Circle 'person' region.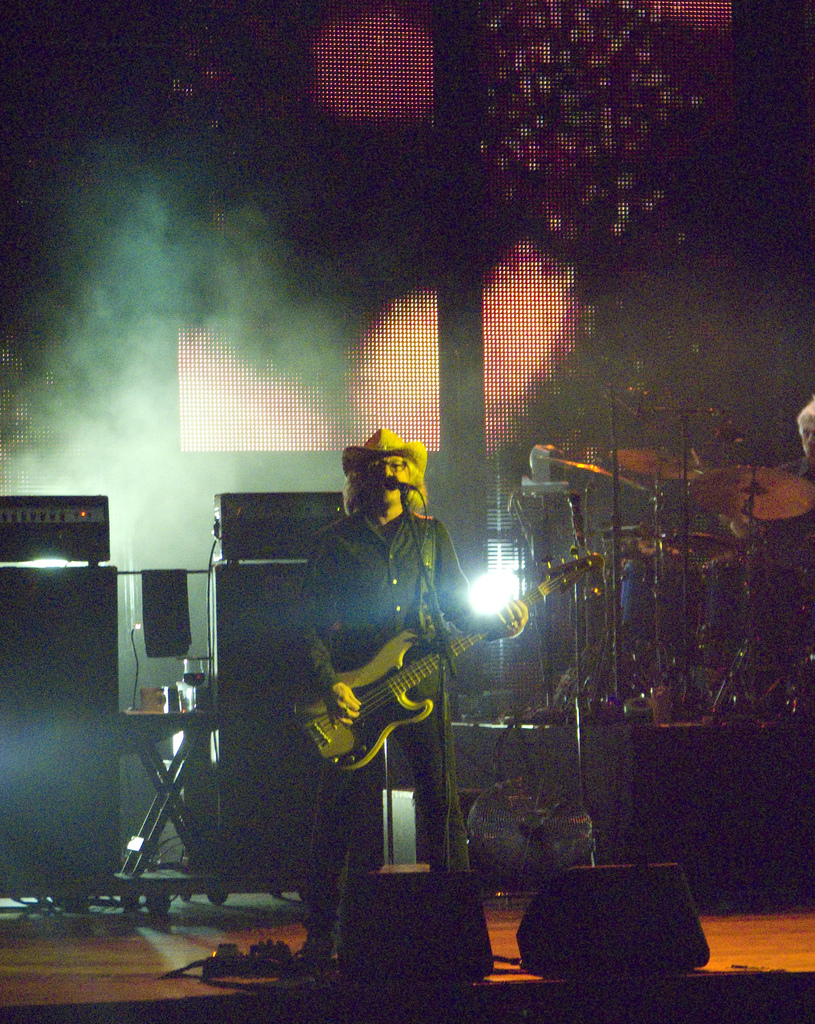
Region: 281/422/502/897.
